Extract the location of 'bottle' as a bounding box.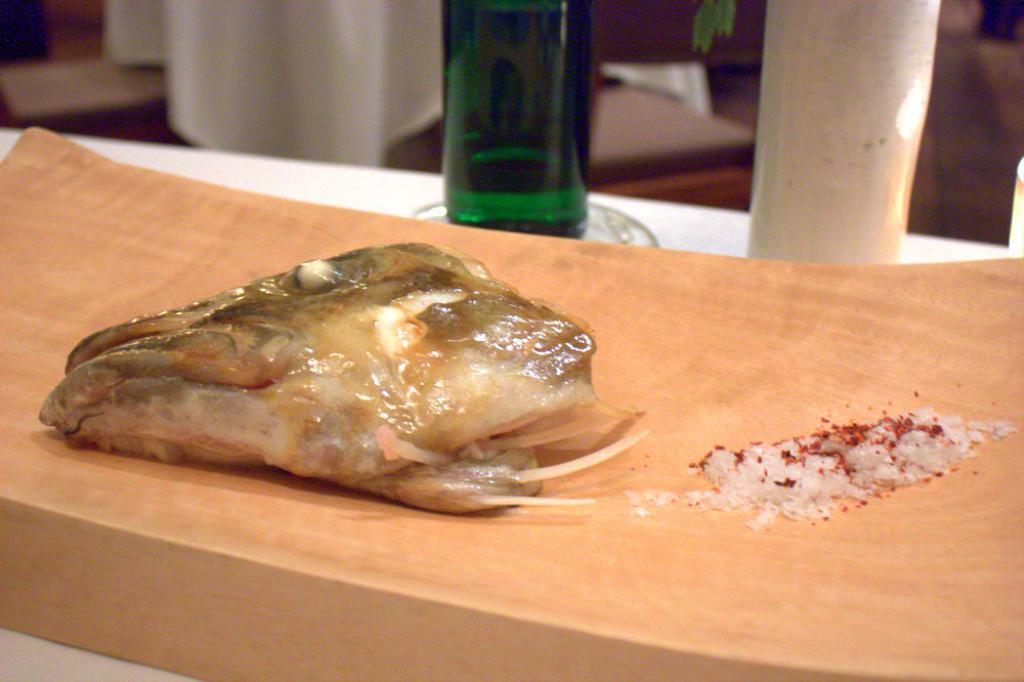
bbox=[418, 18, 621, 223].
